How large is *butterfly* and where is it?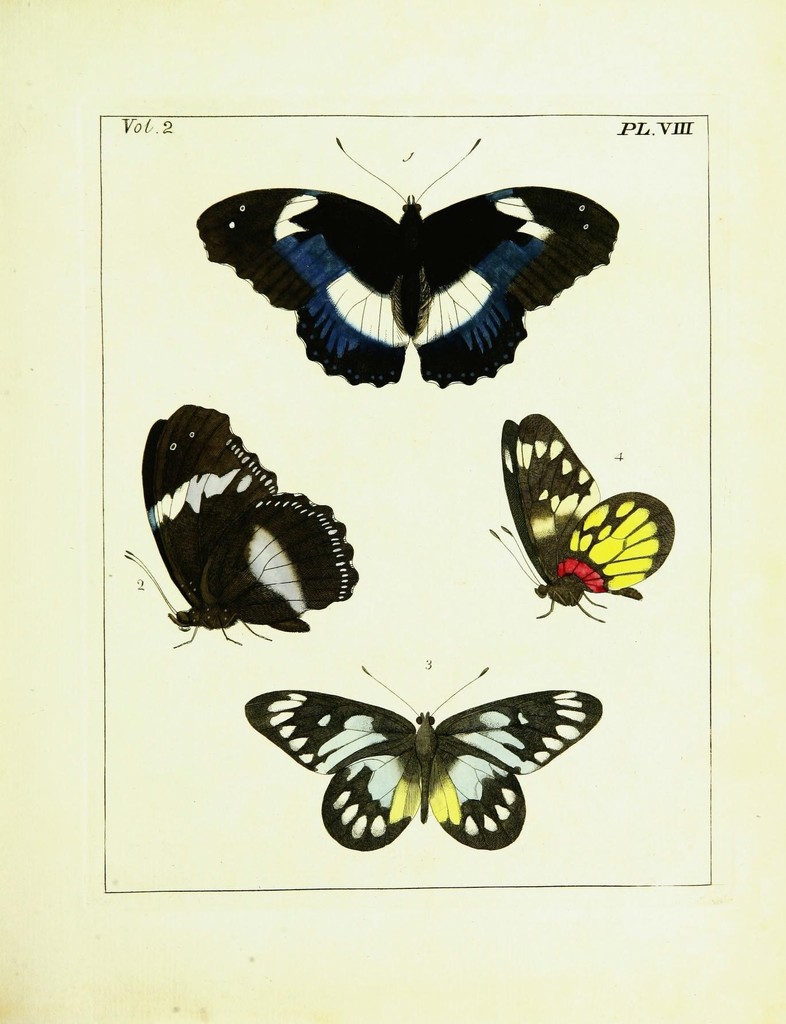
Bounding box: x1=126, y1=399, x2=347, y2=652.
